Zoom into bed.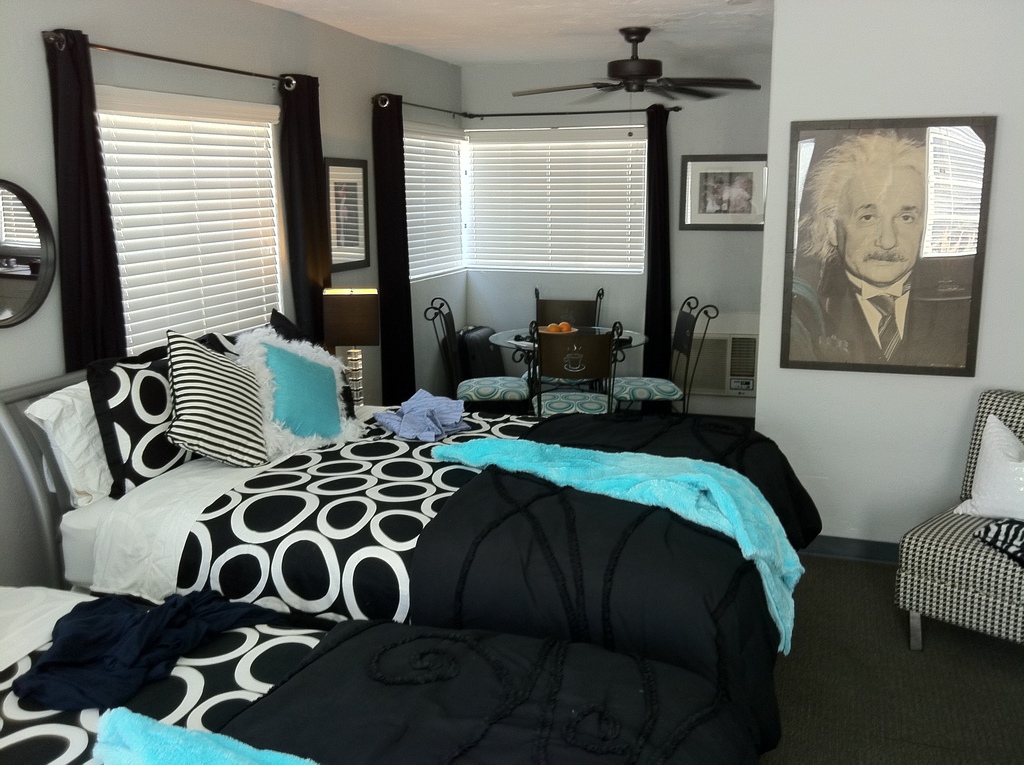
Zoom target: 0/568/772/764.
